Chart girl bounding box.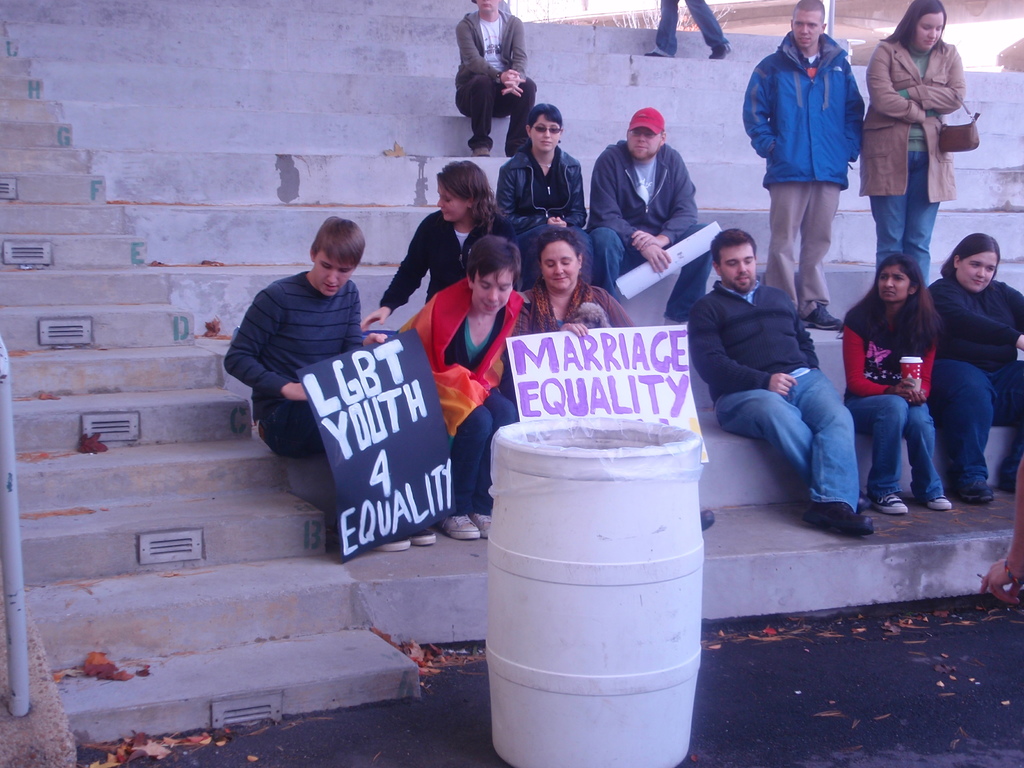
Charted: x1=842, y1=246, x2=959, y2=510.
